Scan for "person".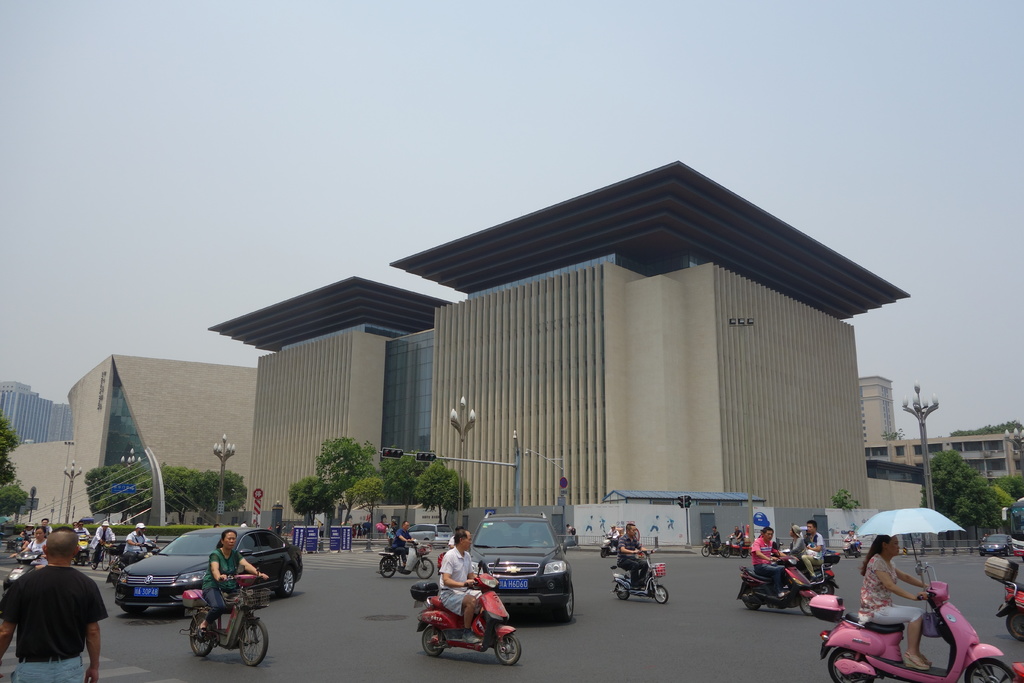
Scan result: <box>89,523,113,559</box>.
